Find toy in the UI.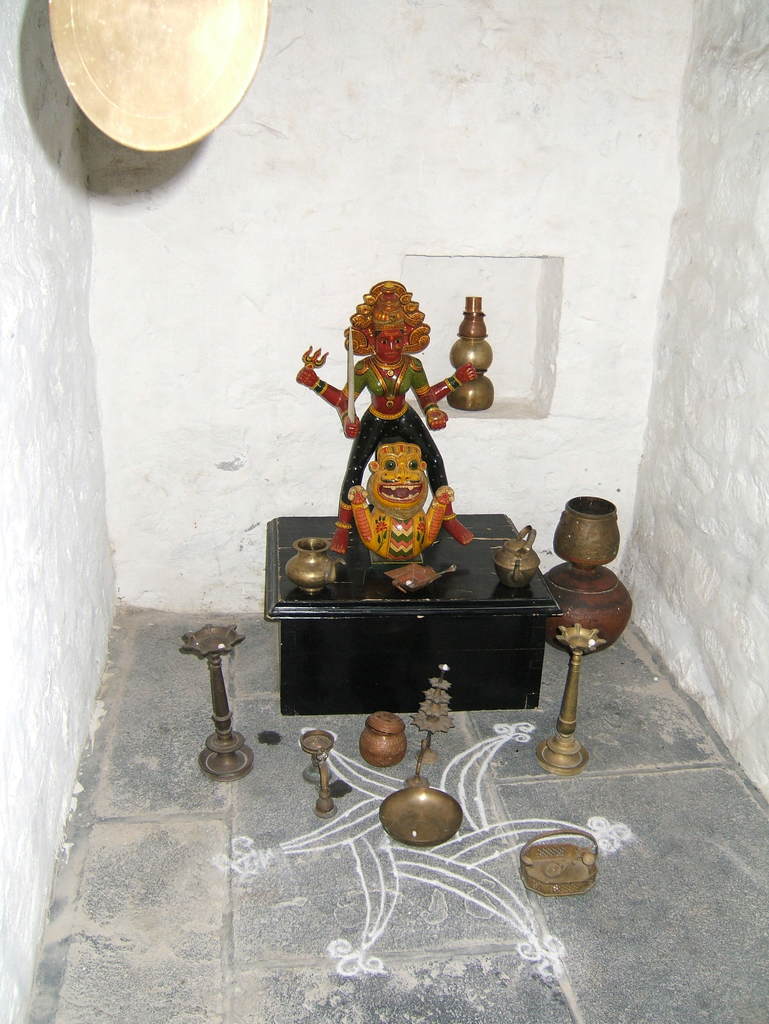
UI element at locate(347, 441, 452, 563).
